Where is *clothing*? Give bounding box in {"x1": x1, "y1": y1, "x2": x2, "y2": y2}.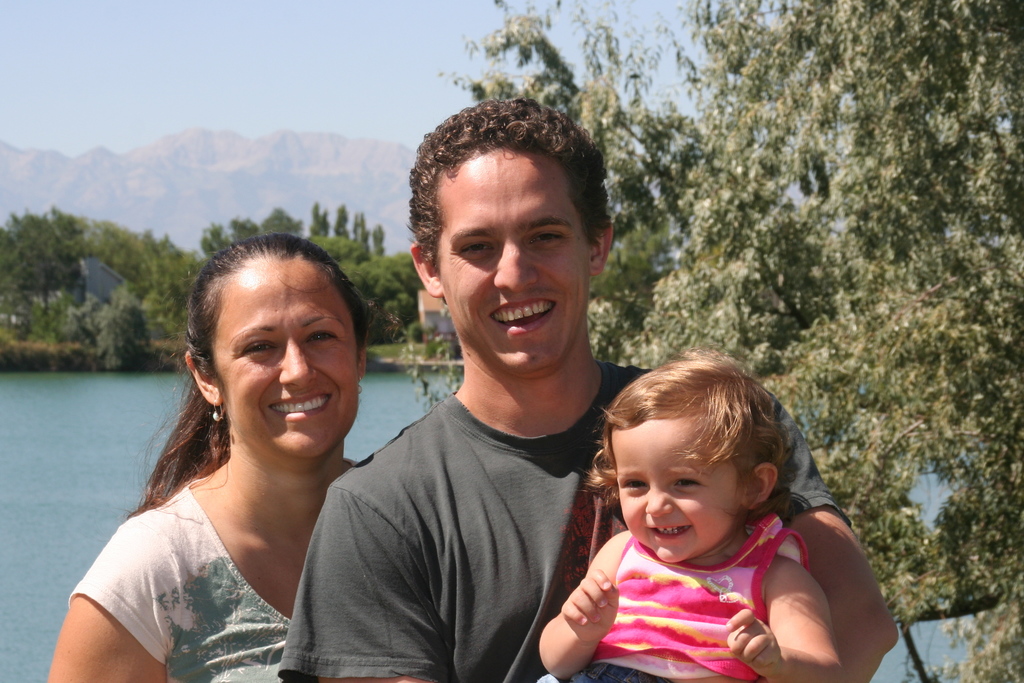
{"x1": 72, "y1": 479, "x2": 300, "y2": 682}.
